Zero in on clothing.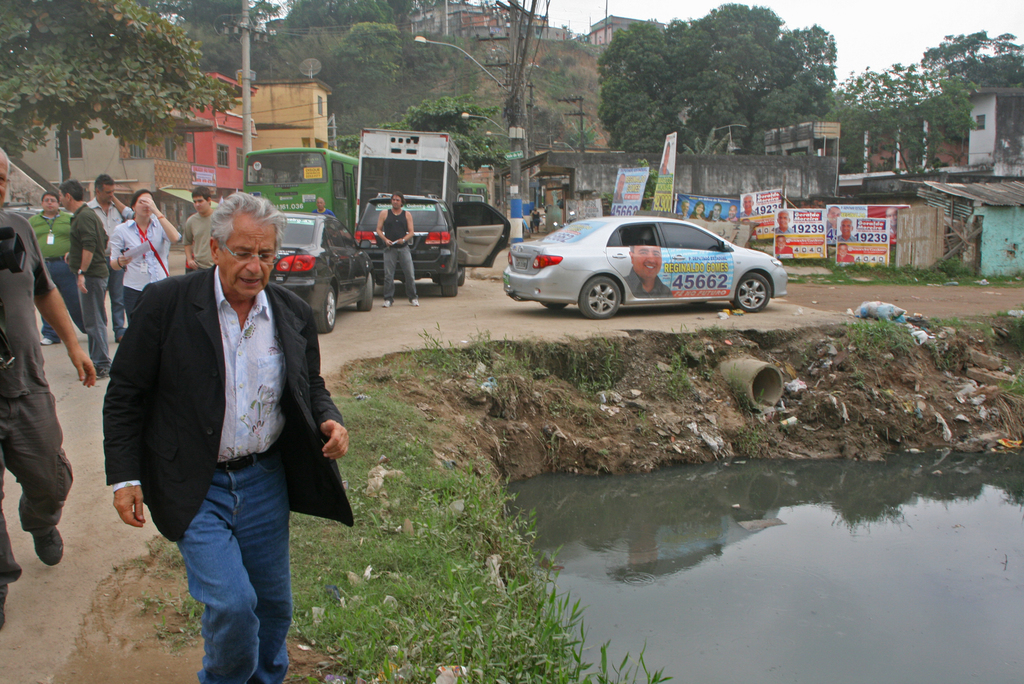
Zeroed in: 27, 208, 73, 343.
